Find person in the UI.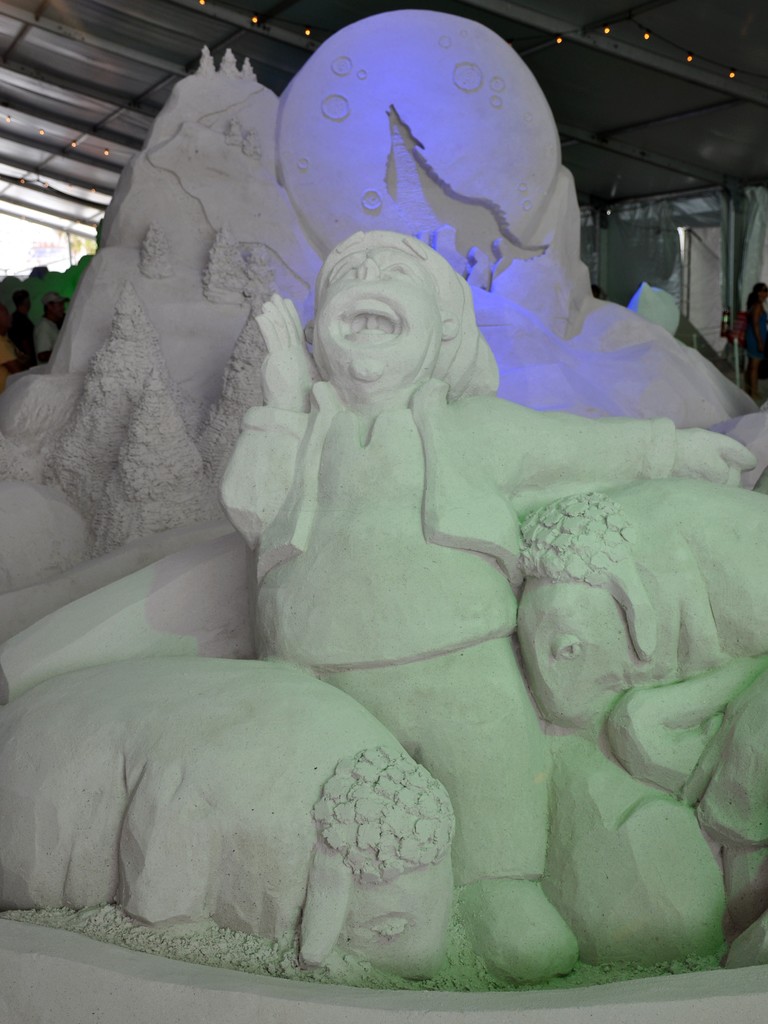
UI element at bbox=[159, 143, 700, 1006].
